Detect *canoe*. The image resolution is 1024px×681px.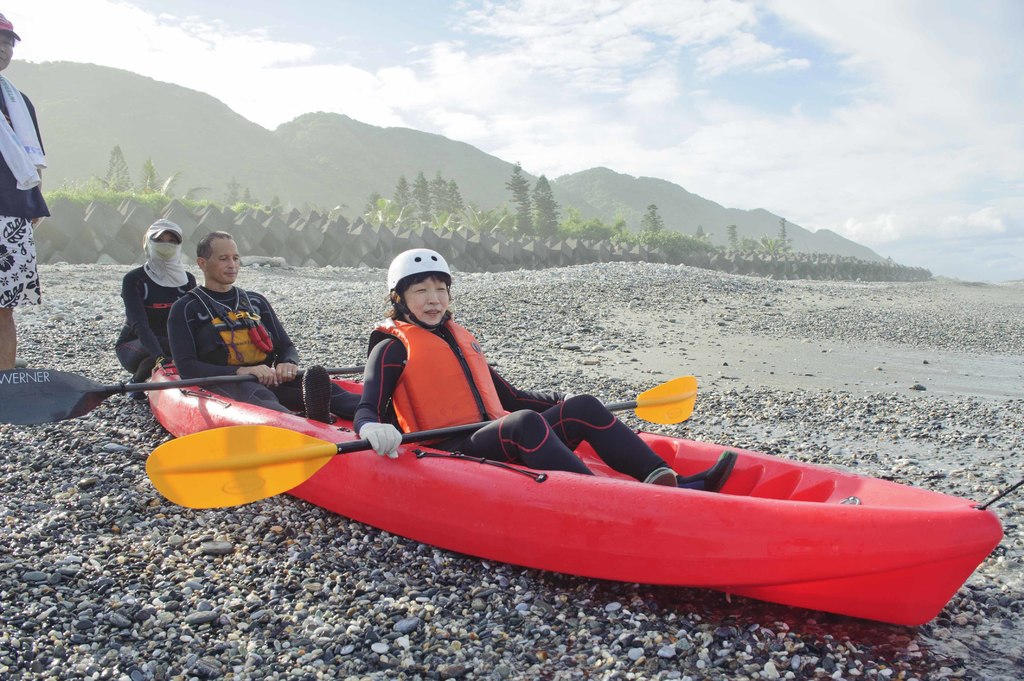
(left=145, top=346, right=1005, bottom=611).
